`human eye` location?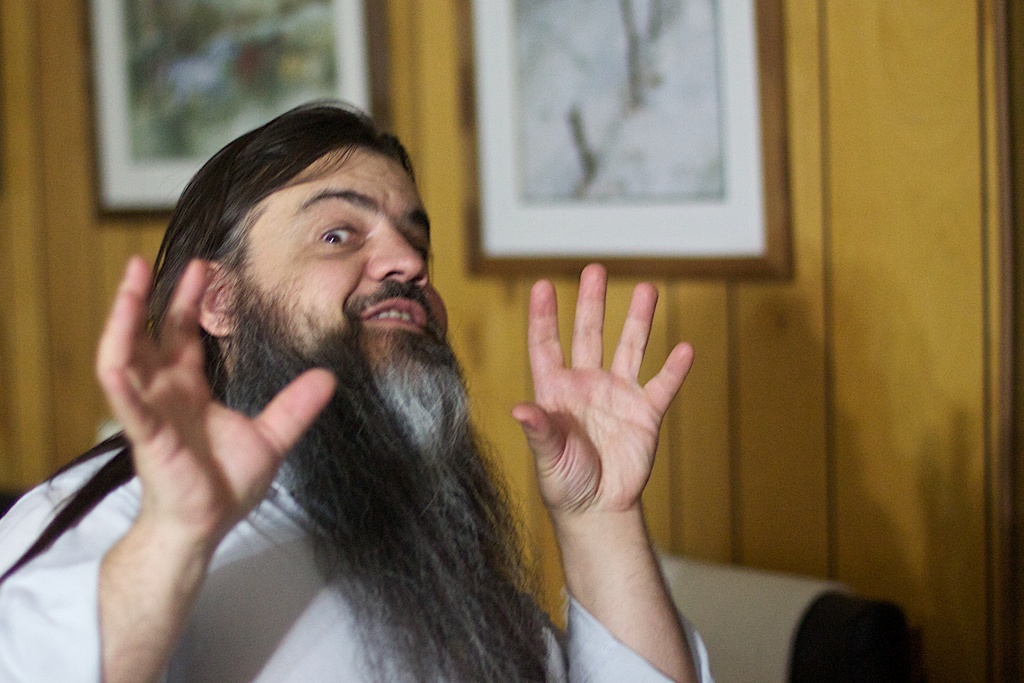
detection(312, 218, 364, 254)
